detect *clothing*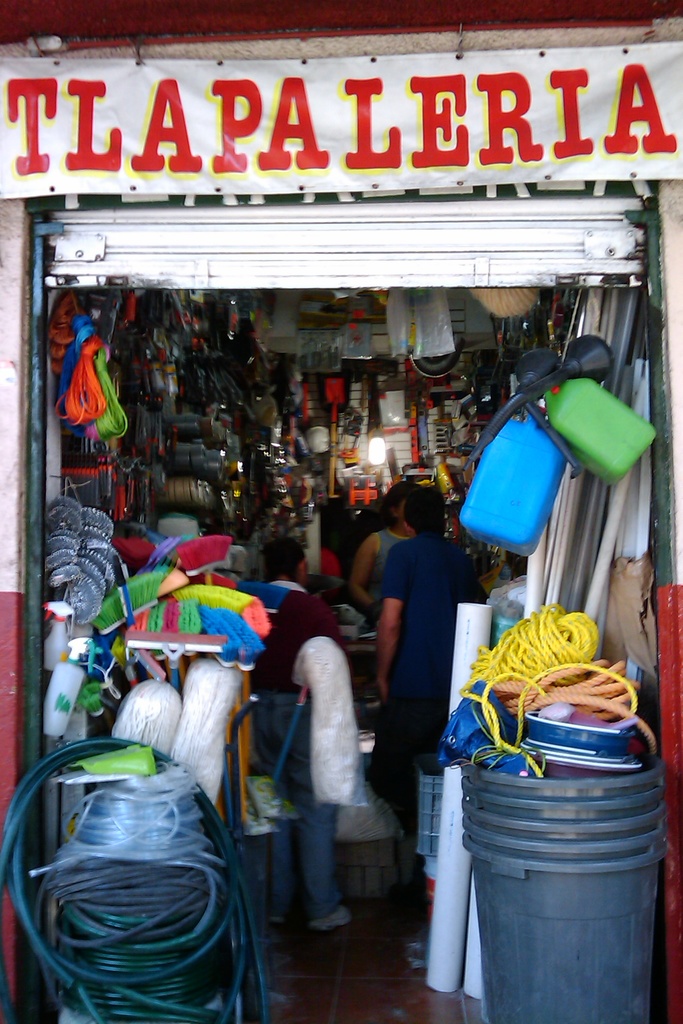
detection(368, 519, 416, 607)
